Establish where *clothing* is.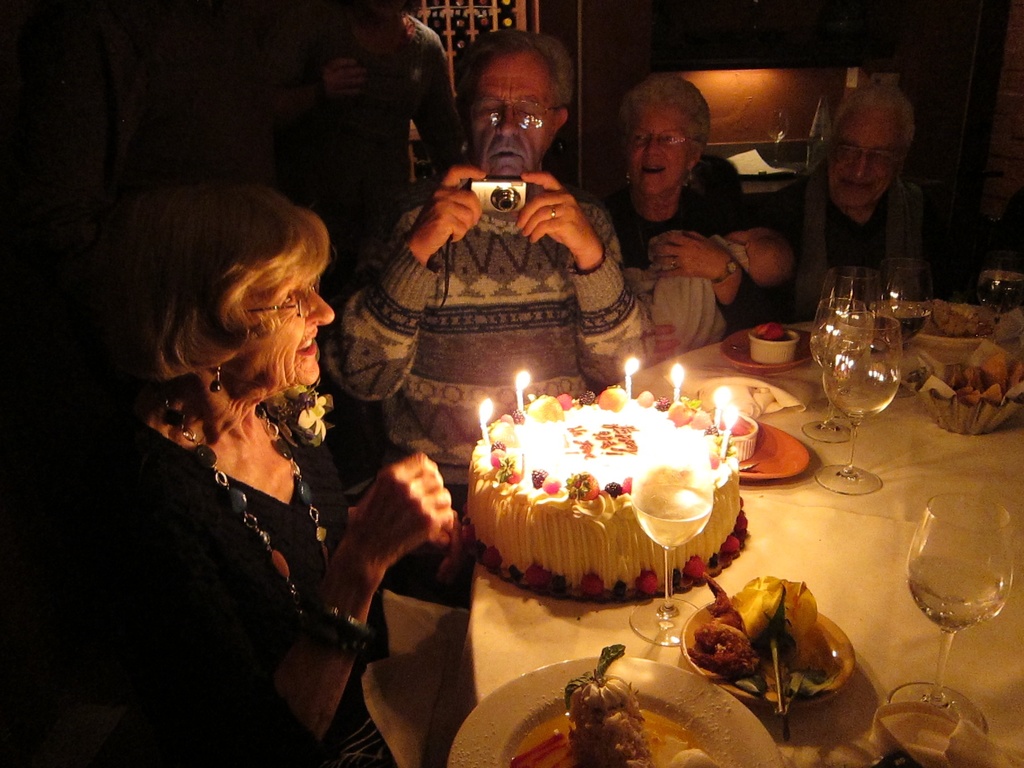
Established at {"x1": 761, "y1": 166, "x2": 975, "y2": 323}.
